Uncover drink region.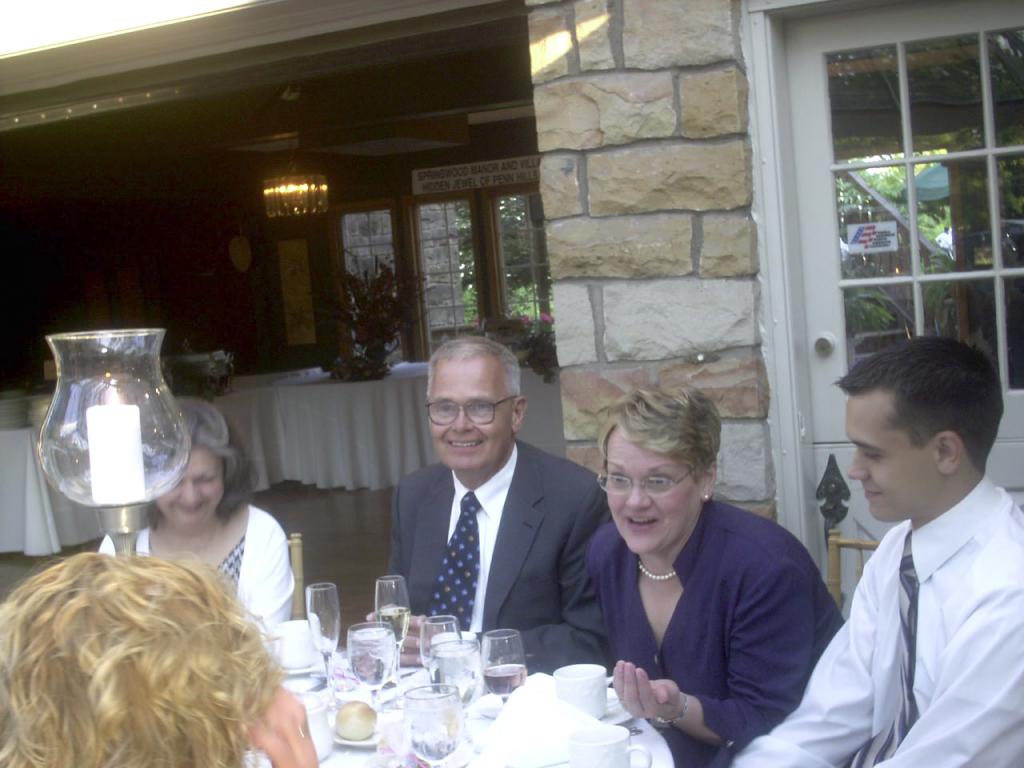
Uncovered: {"left": 392, "top": 642, "right": 522, "bottom": 726}.
